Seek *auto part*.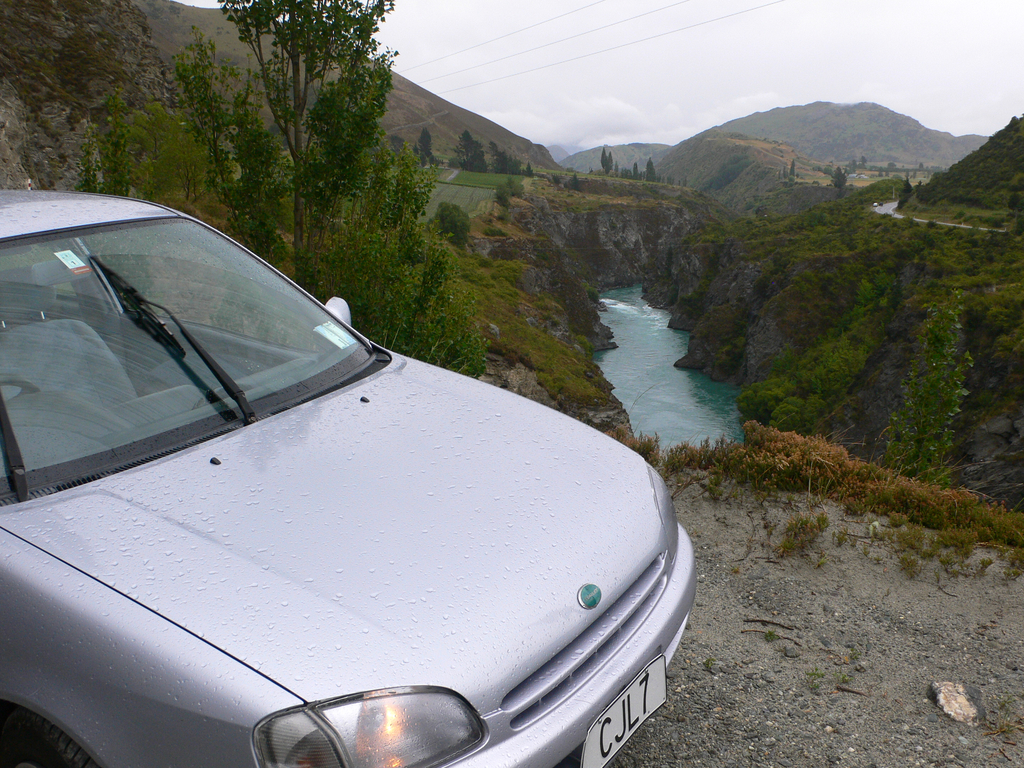
<region>85, 249, 262, 428</region>.
